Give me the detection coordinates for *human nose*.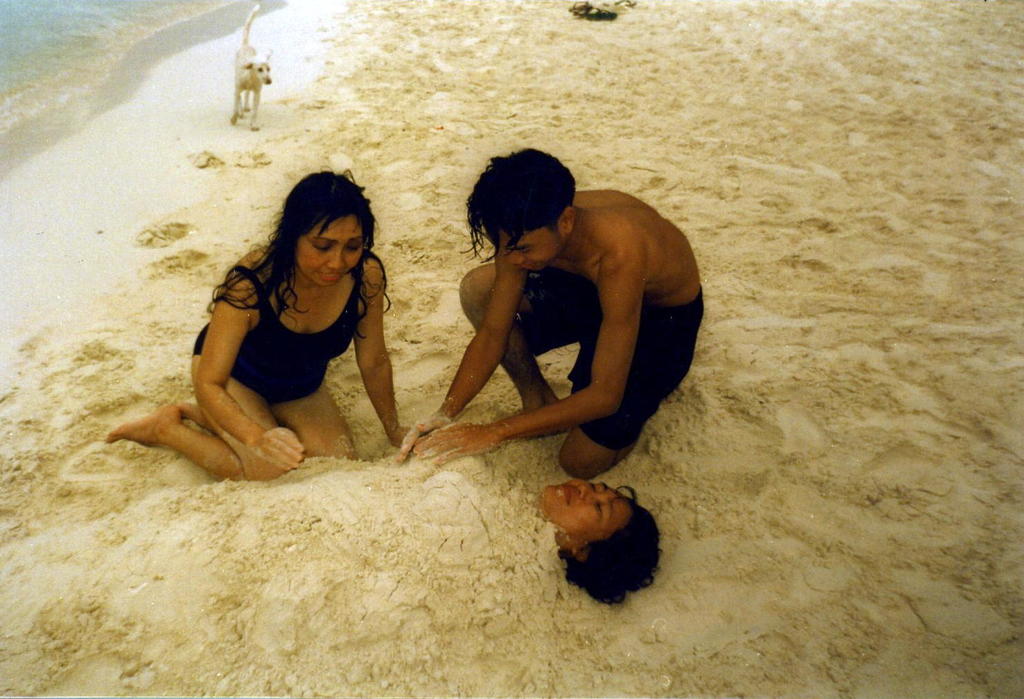
327:249:348:267.
